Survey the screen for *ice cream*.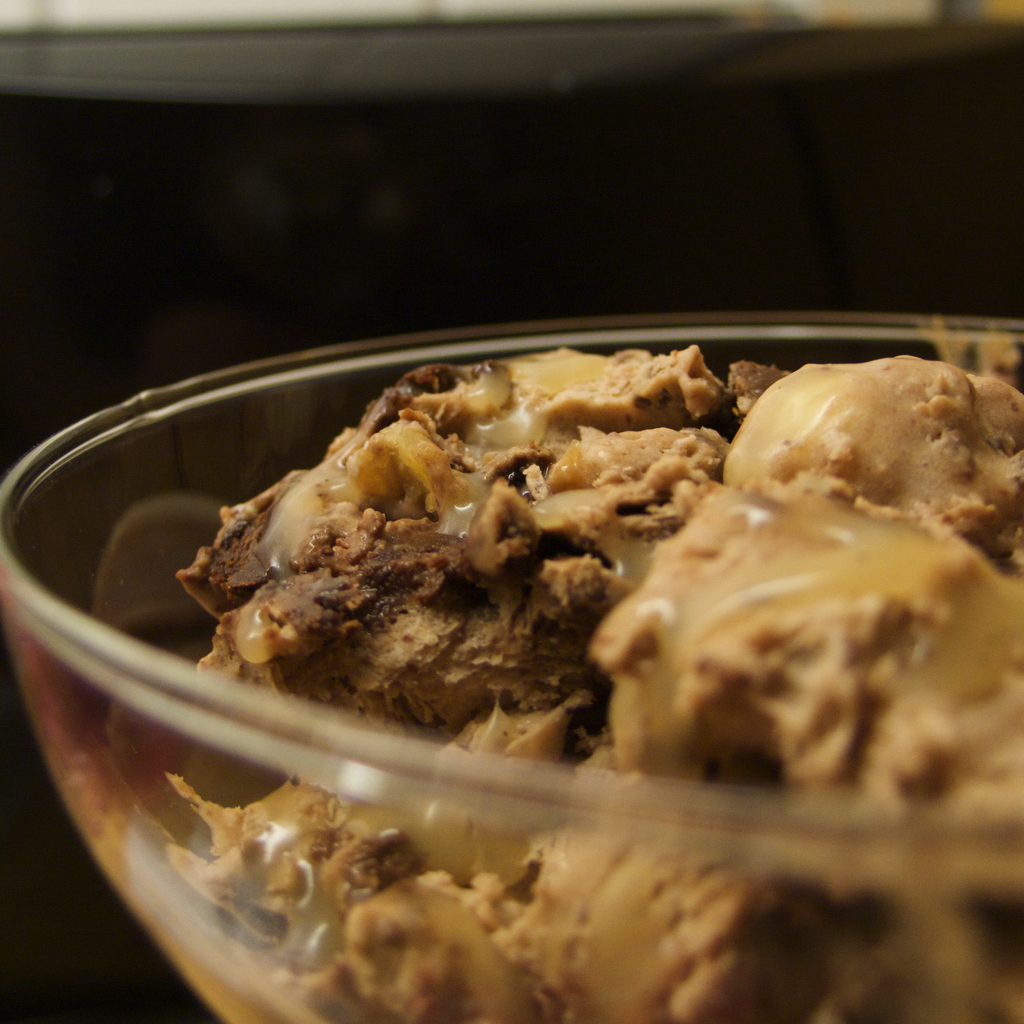
Survey found: <box>179,341,1023,1023</box>.
